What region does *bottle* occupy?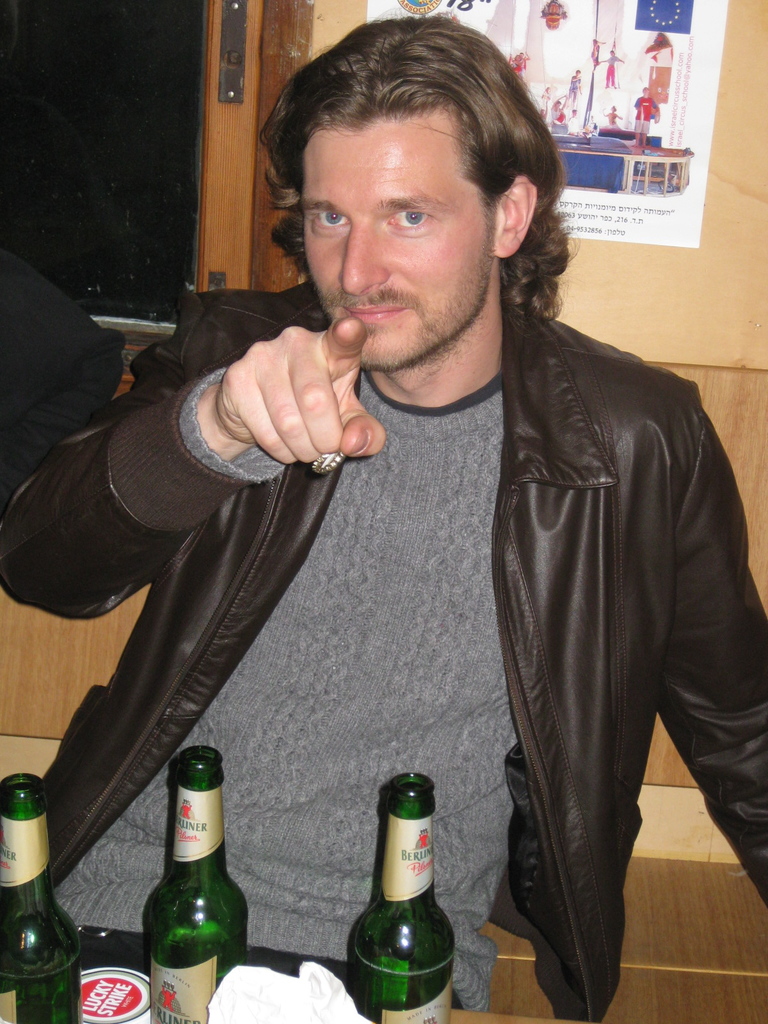
x1=0 y1=774 x2=77 y2=1023.
